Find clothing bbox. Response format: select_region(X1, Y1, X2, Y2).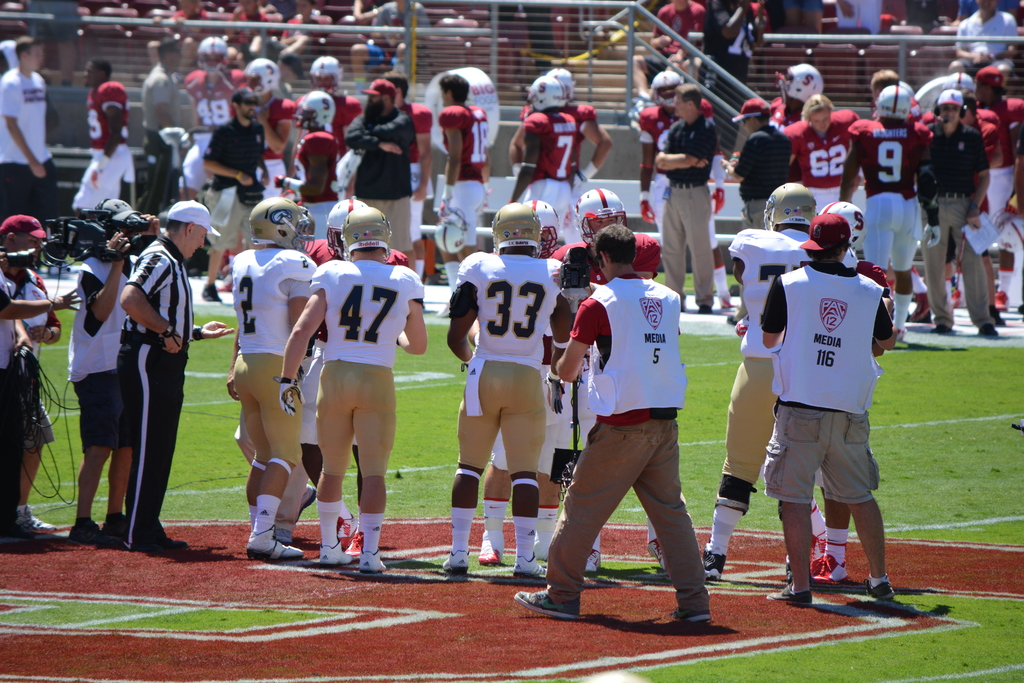
select_region(68, 262, 134, 443).
